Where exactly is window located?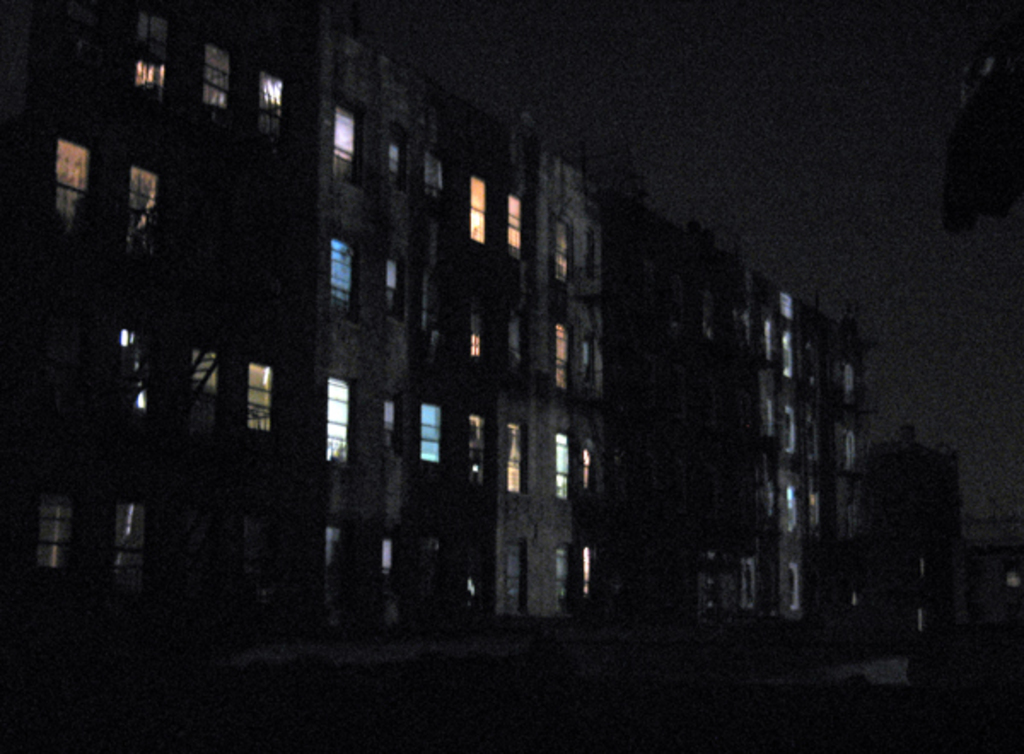
Its bounding box is x1=126 y1=3 x2=171 y2=116.
